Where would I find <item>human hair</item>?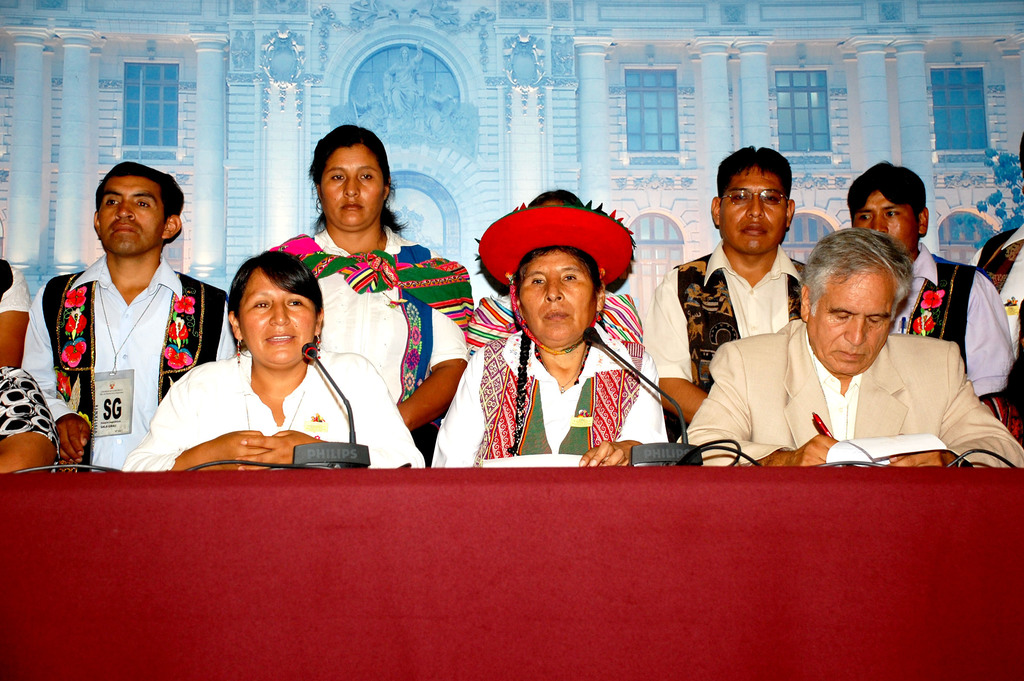
At [529,186,586,205].
